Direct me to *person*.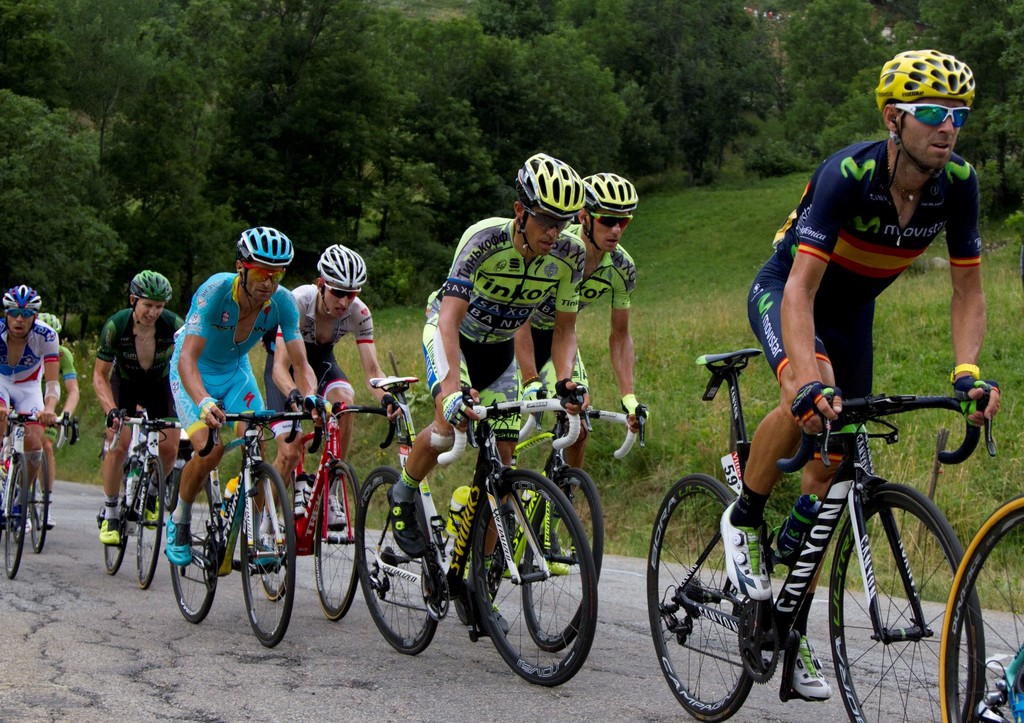
Direction: pyautogui.locateOnScreen(39, 311, 81, 507).
